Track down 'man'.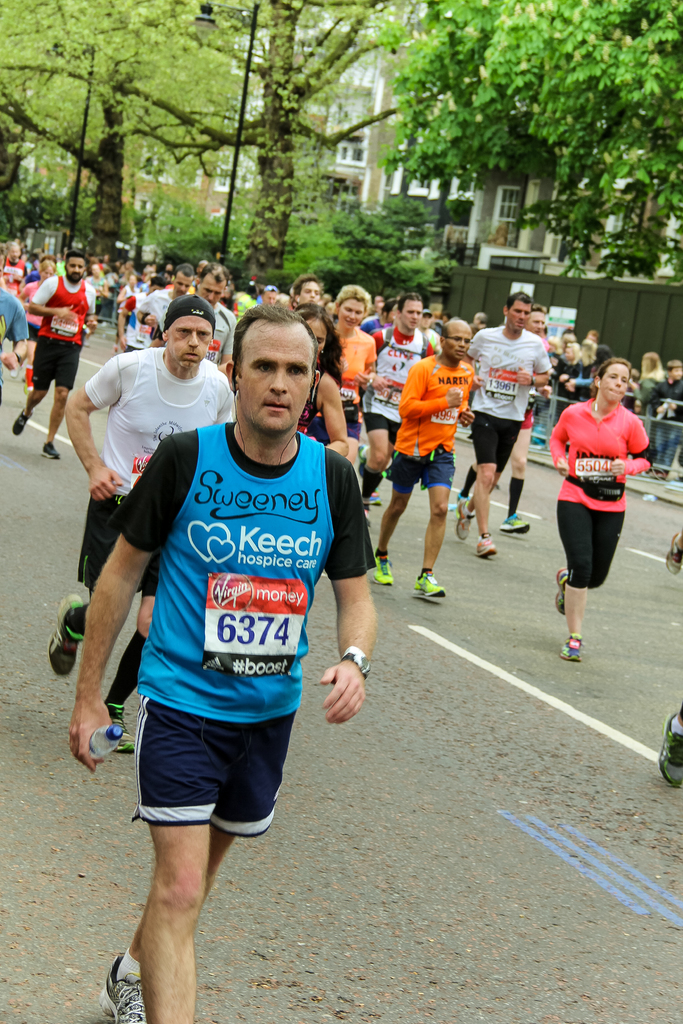
Tracked to box(557, 335, 618, 400).
